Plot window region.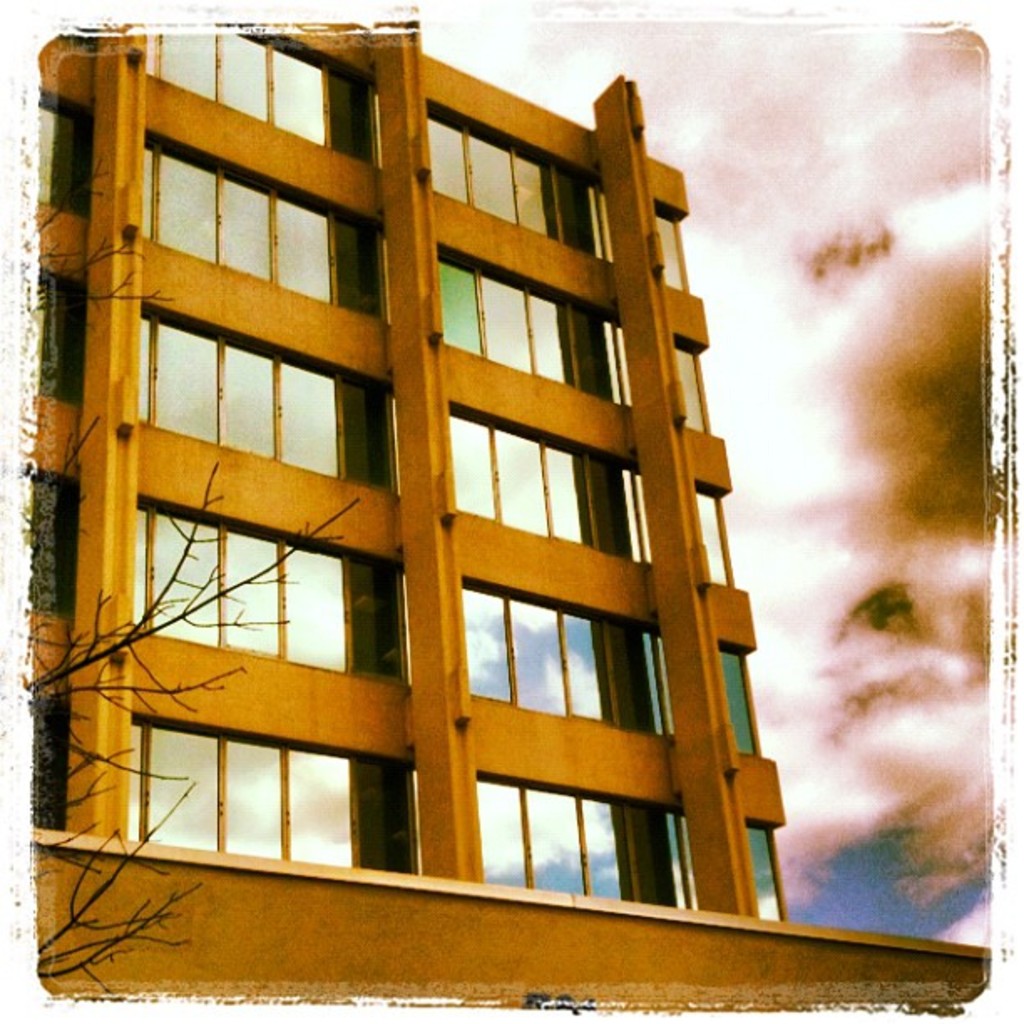
Plotted at (left=136, top=318, right=405, bottom=500).
